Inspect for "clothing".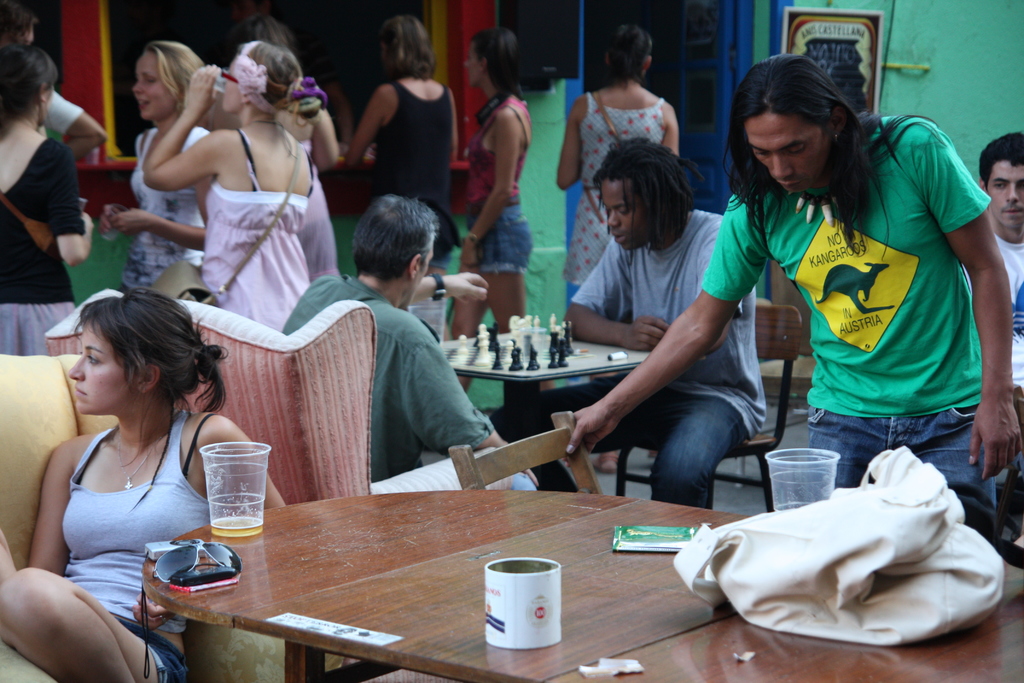
Inspection: select_region(0, 143, 88, 353).
